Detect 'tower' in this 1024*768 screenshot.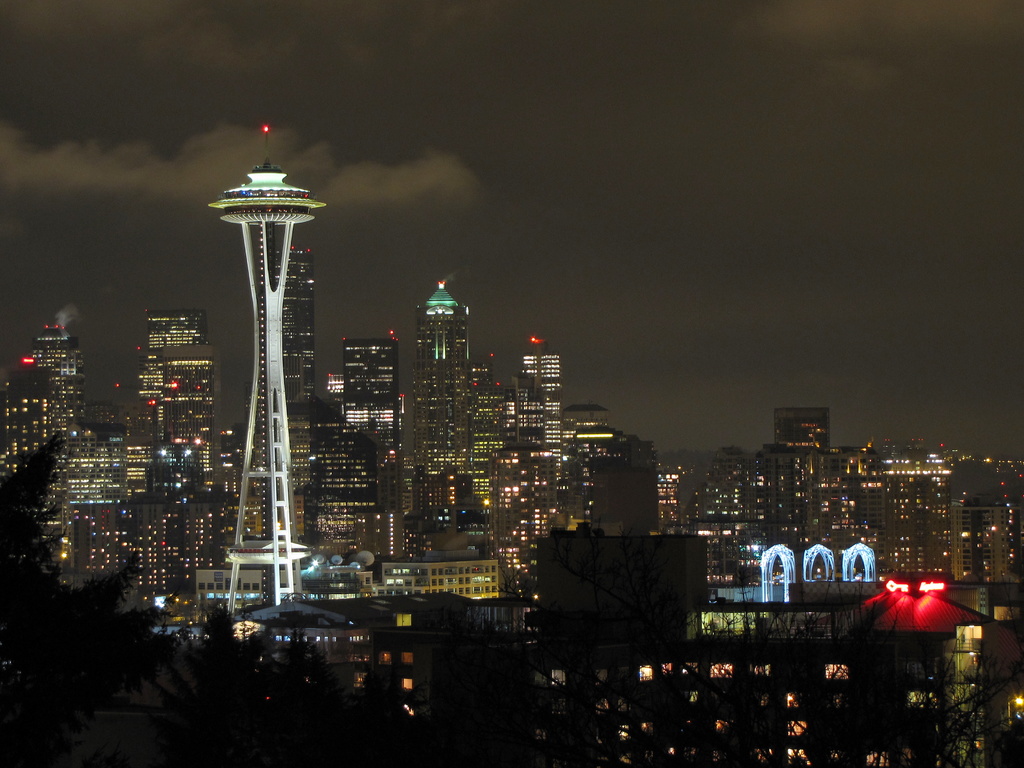
Detection: (x1=271, y1=243, x2=319, y2=416).
